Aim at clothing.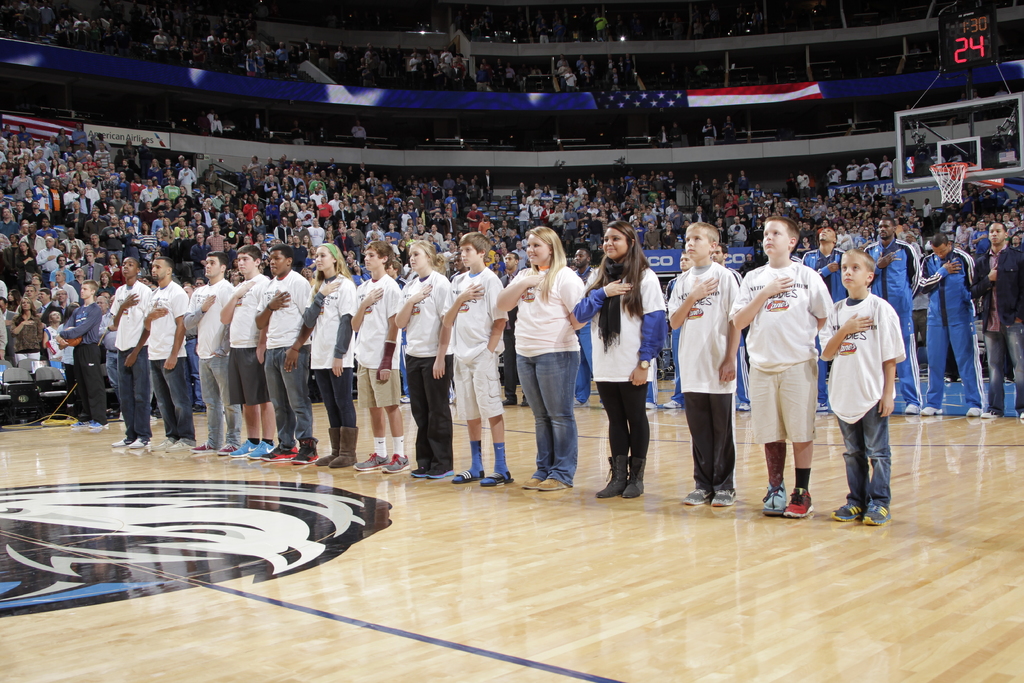
Aimed at 515 260 591 489.
